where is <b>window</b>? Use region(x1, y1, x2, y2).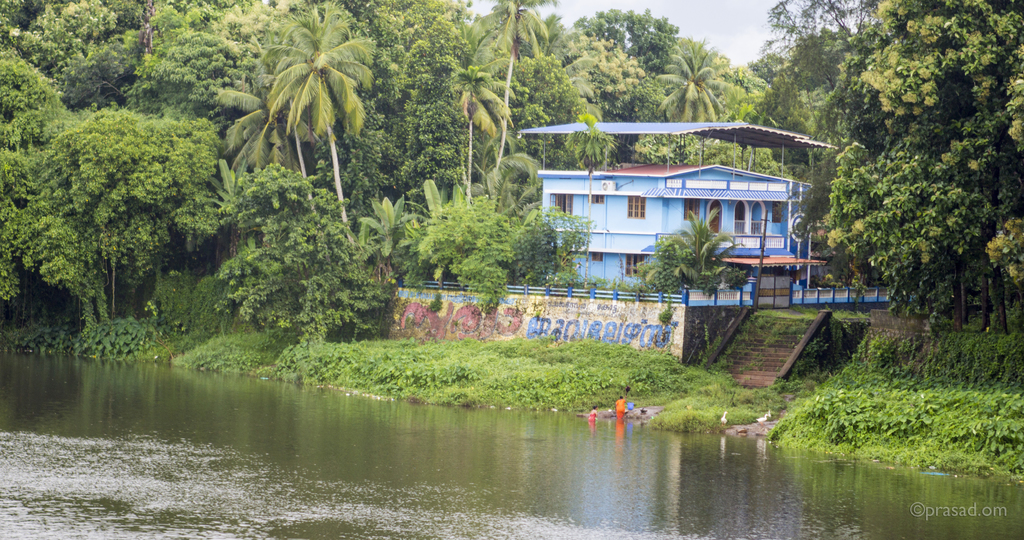
region(684, 200, 700, 222).
